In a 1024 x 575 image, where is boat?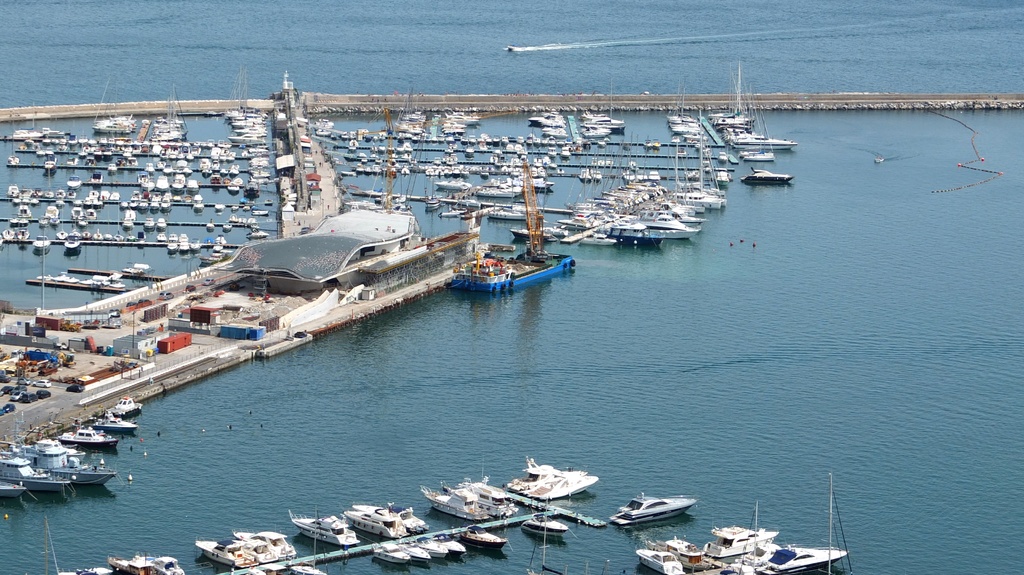
(left=15, top=218, right=22, bottom=223).
